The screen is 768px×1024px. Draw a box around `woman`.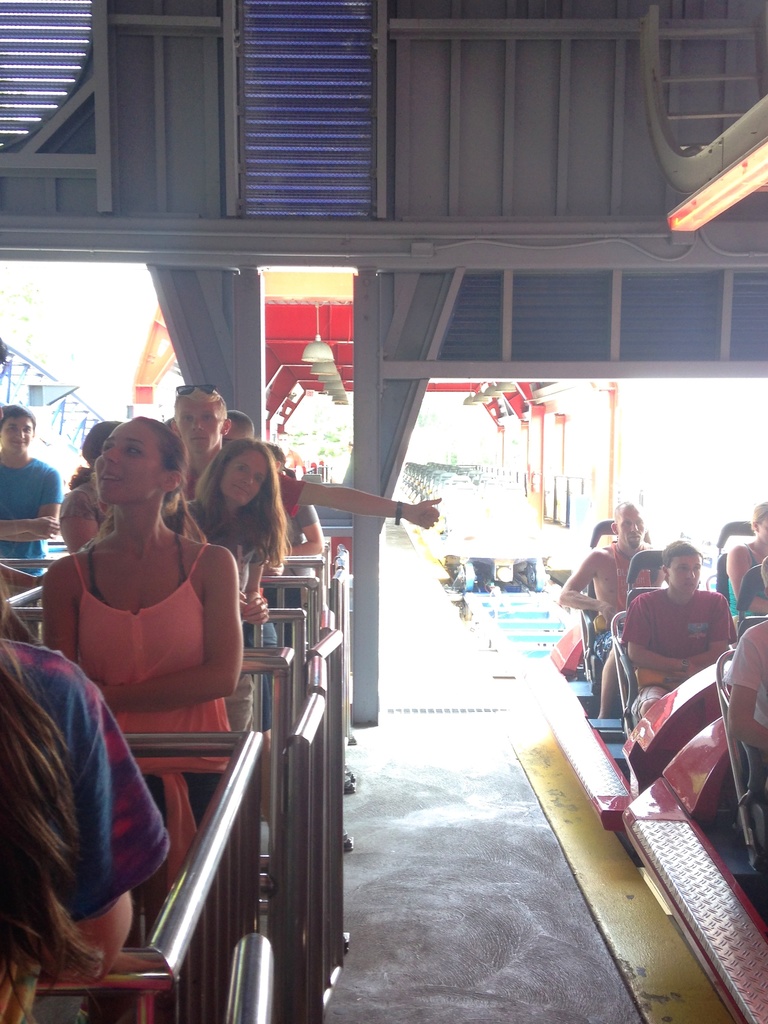
(left=50, top=417, right=132, bottom=561).
